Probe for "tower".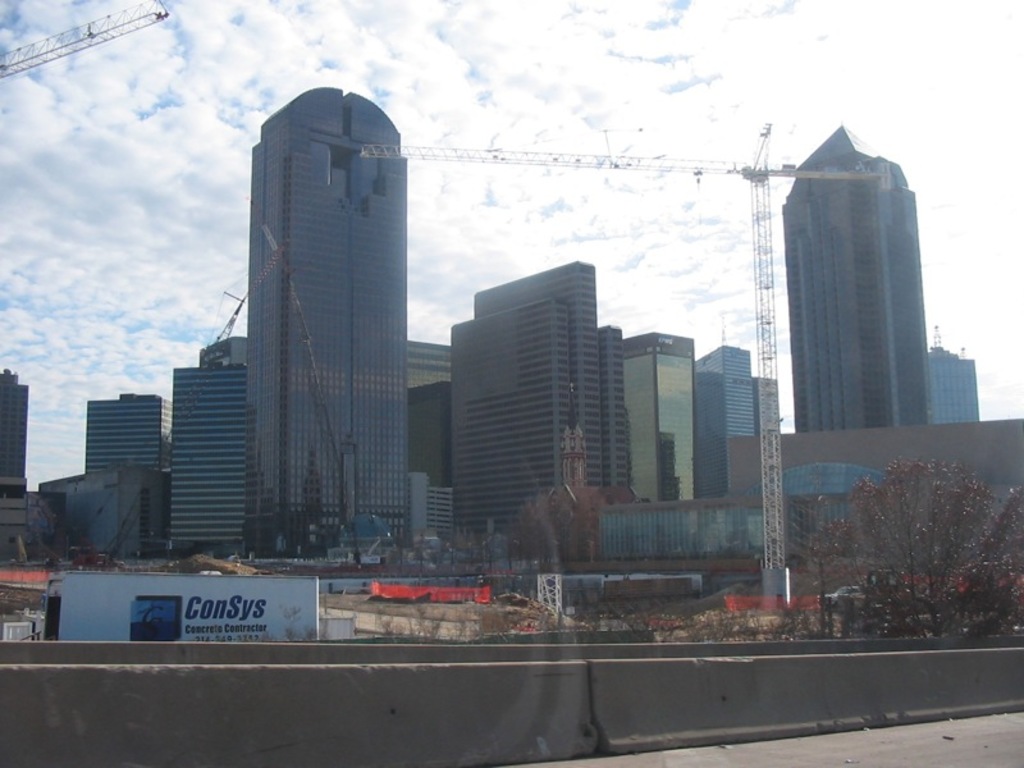
Probe result: 163 366 241 544.
